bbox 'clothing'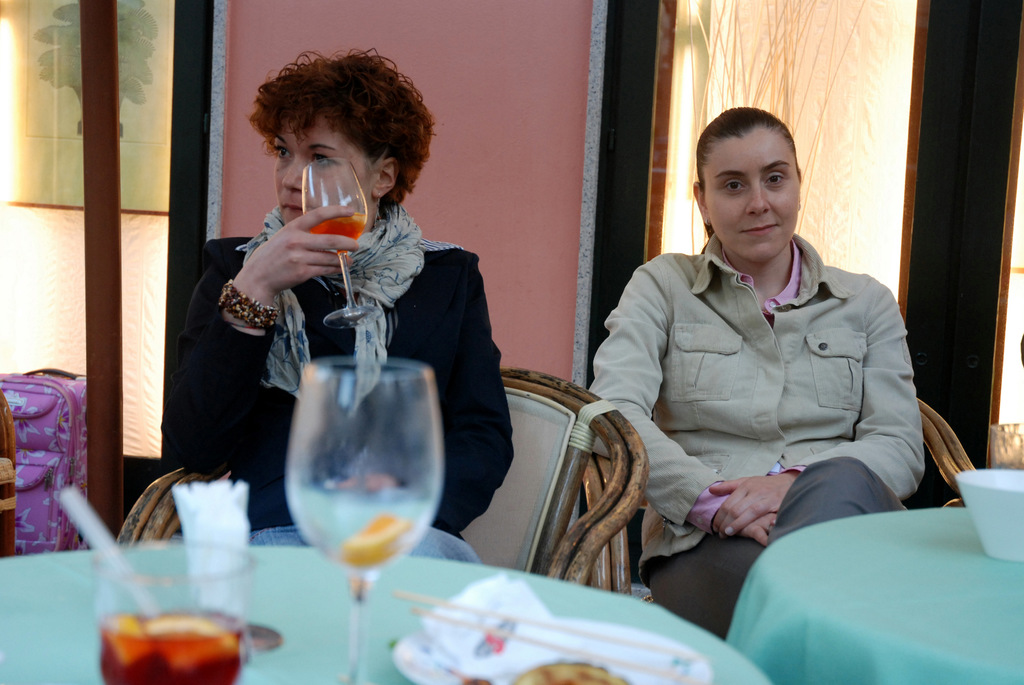
(586,227,931,640)
